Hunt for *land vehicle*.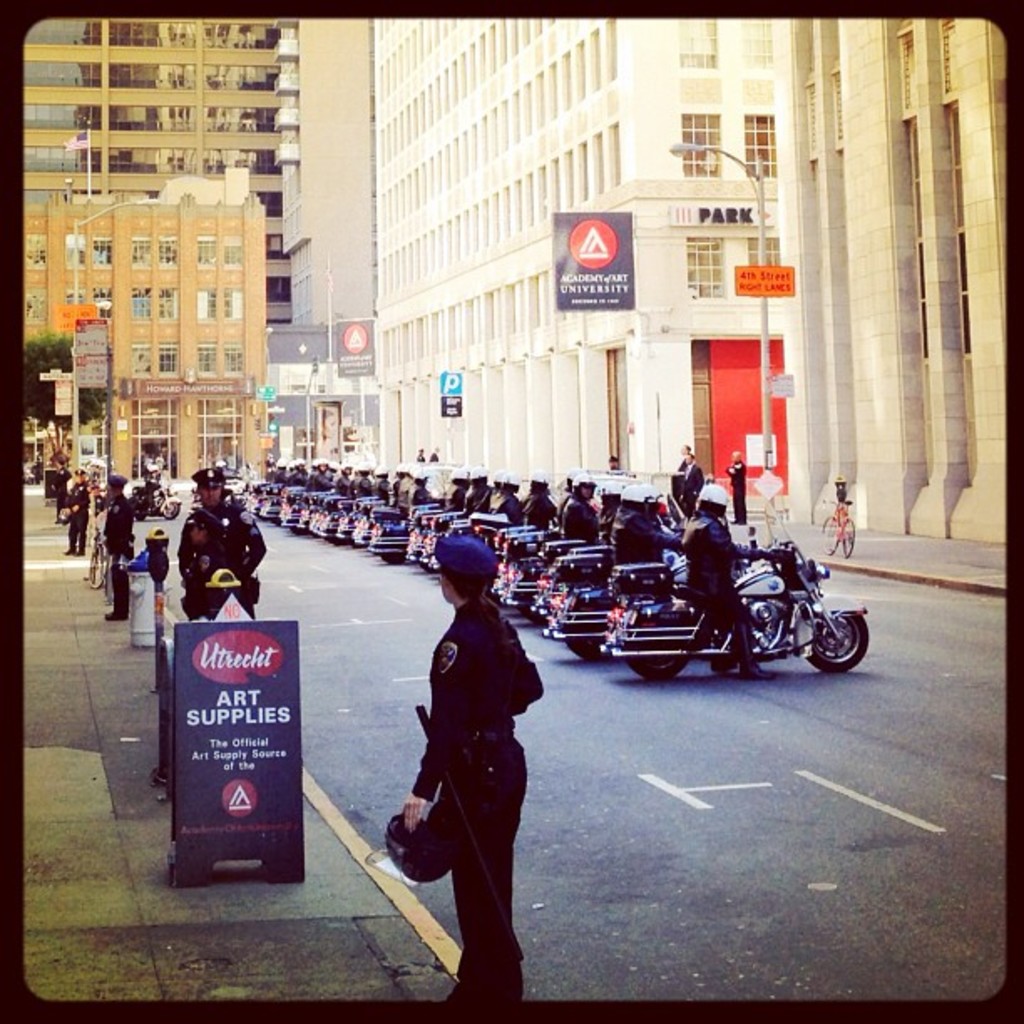
Hunted down at <box>582,532,848,686</box>.
